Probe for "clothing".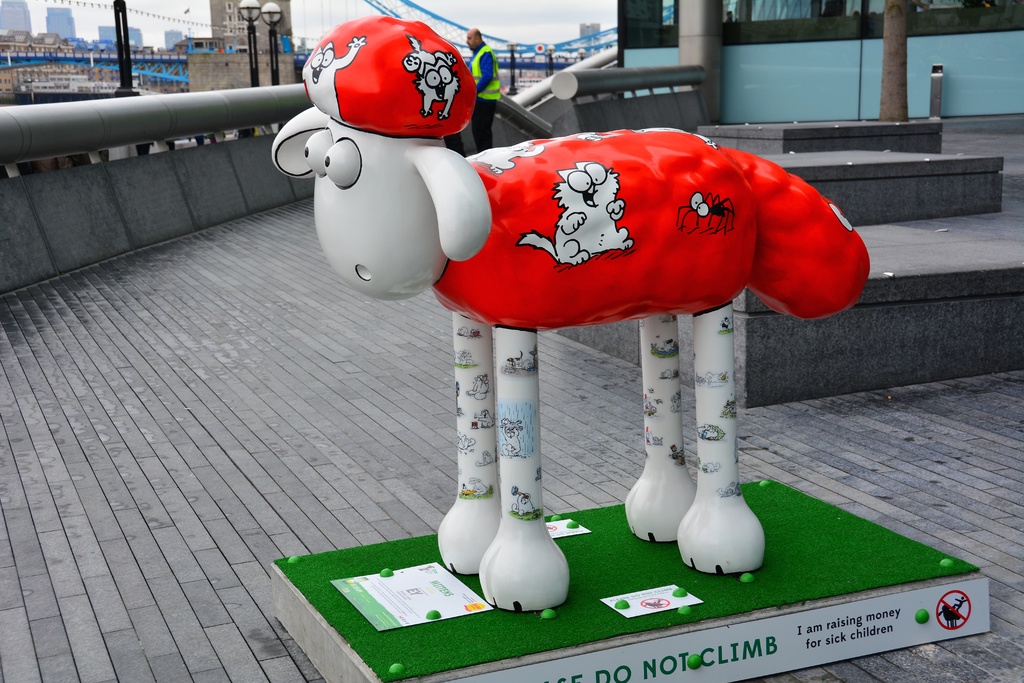
Probe result: [471, 42, 502, 151].
